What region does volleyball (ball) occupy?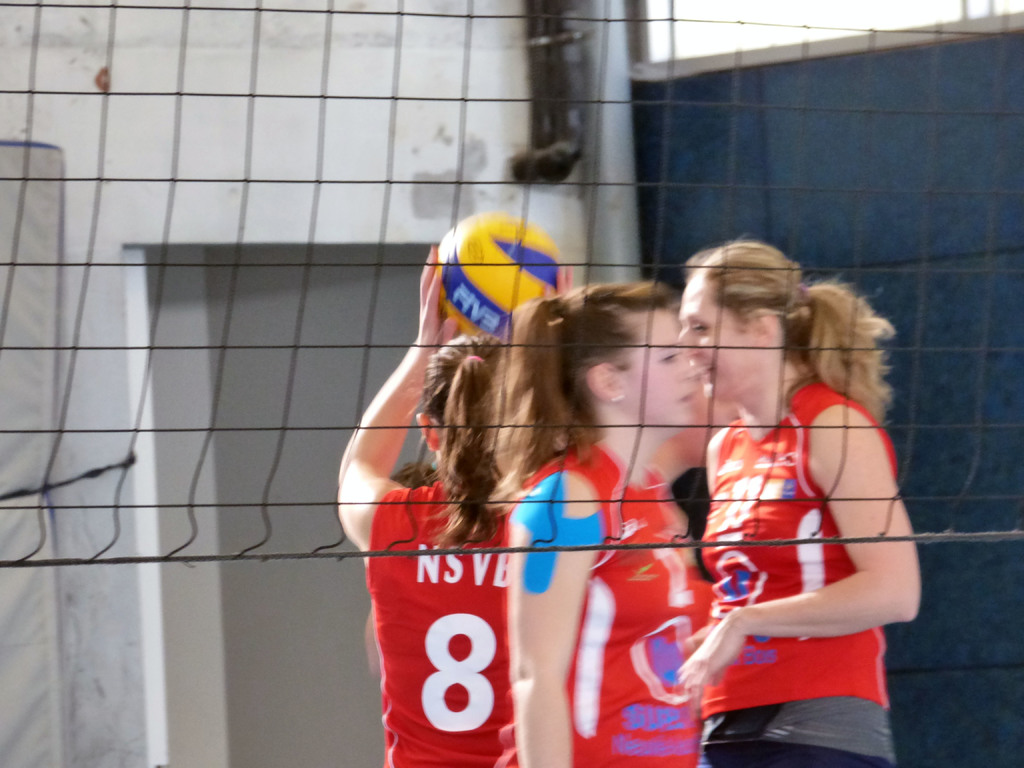
[x1=433, y1=207, x2=561, y2=341].
